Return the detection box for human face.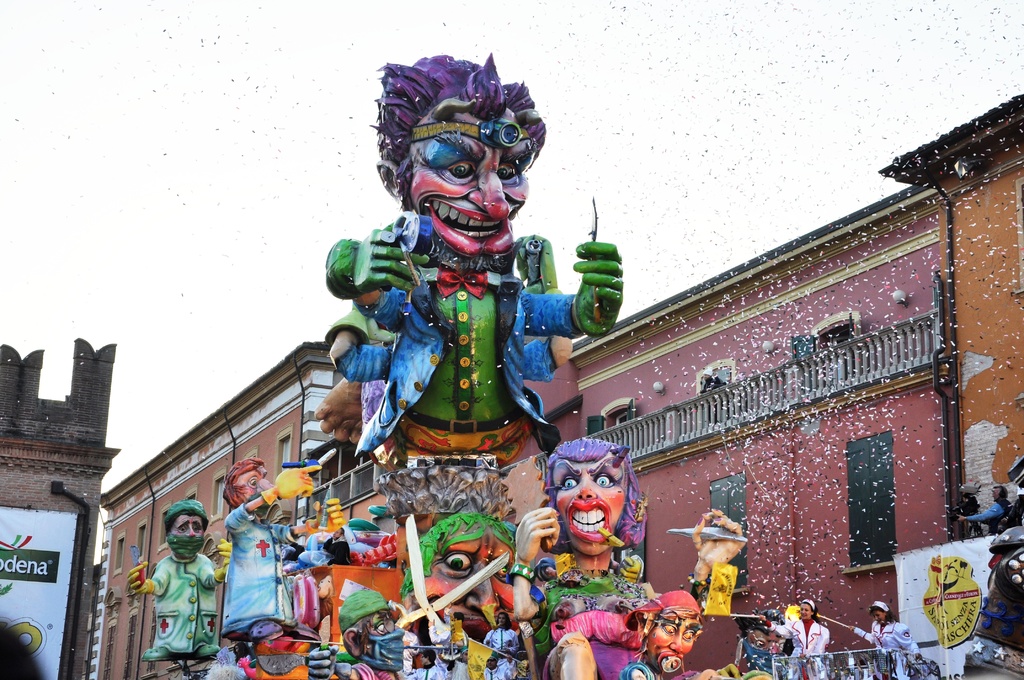
<box>168,506,200,553</box>.
